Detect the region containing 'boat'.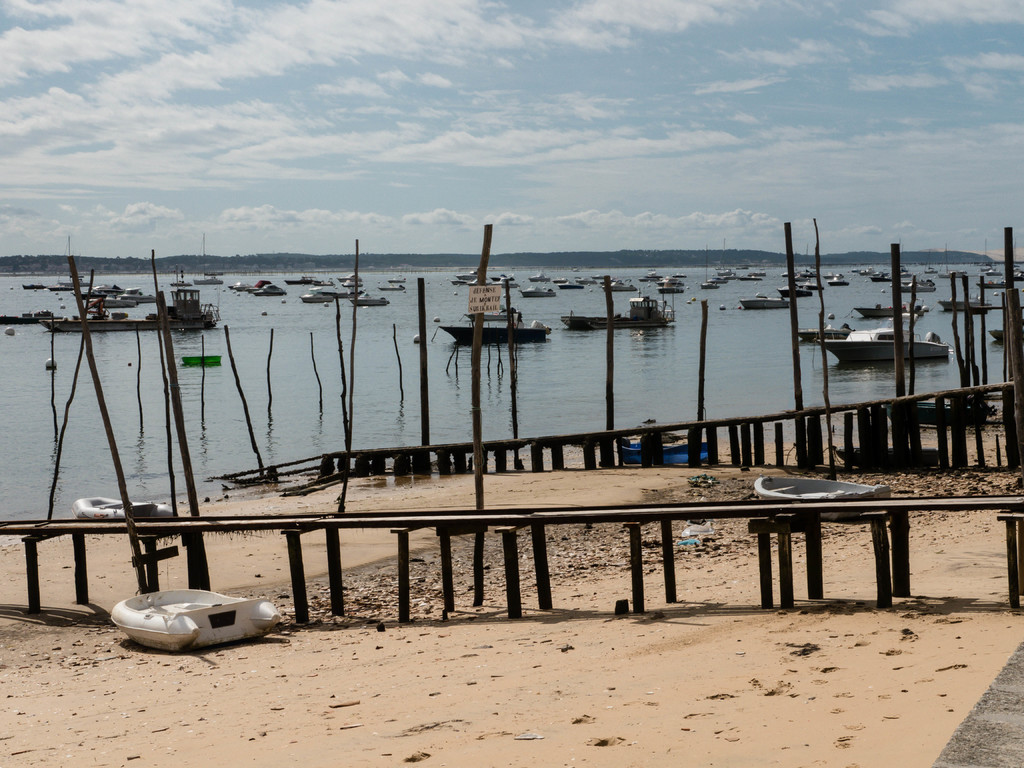
select_region(1014, 264, 1023, 282).
